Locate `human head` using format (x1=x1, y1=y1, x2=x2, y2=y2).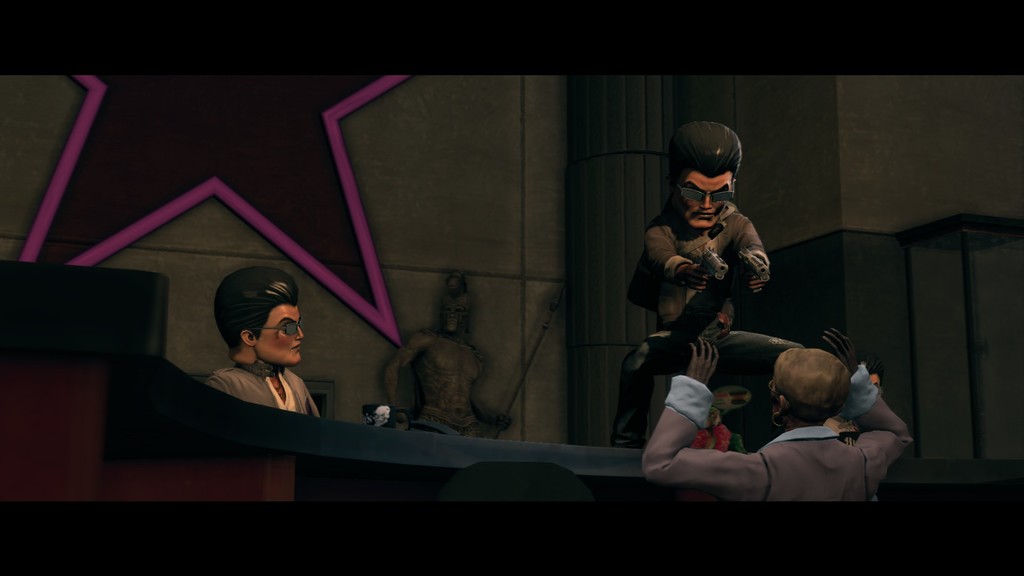
(x1=770, y1=348, x2=850, y2=433).
